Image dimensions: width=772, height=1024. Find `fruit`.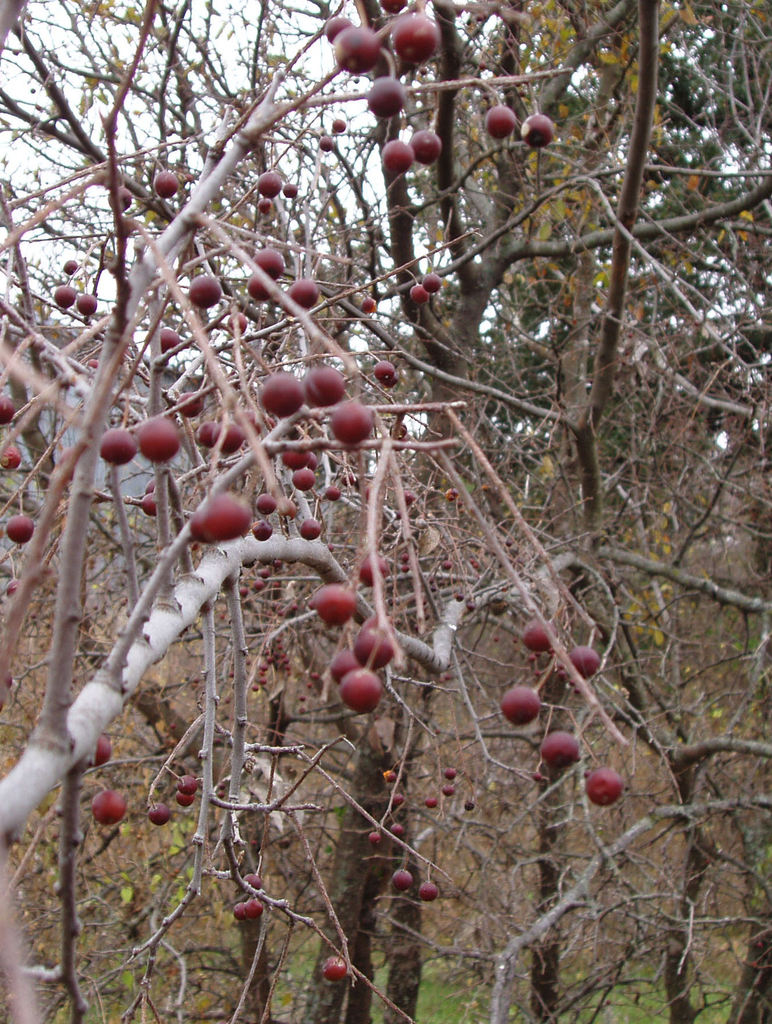
bbox=(0, 445, 22, 471).
